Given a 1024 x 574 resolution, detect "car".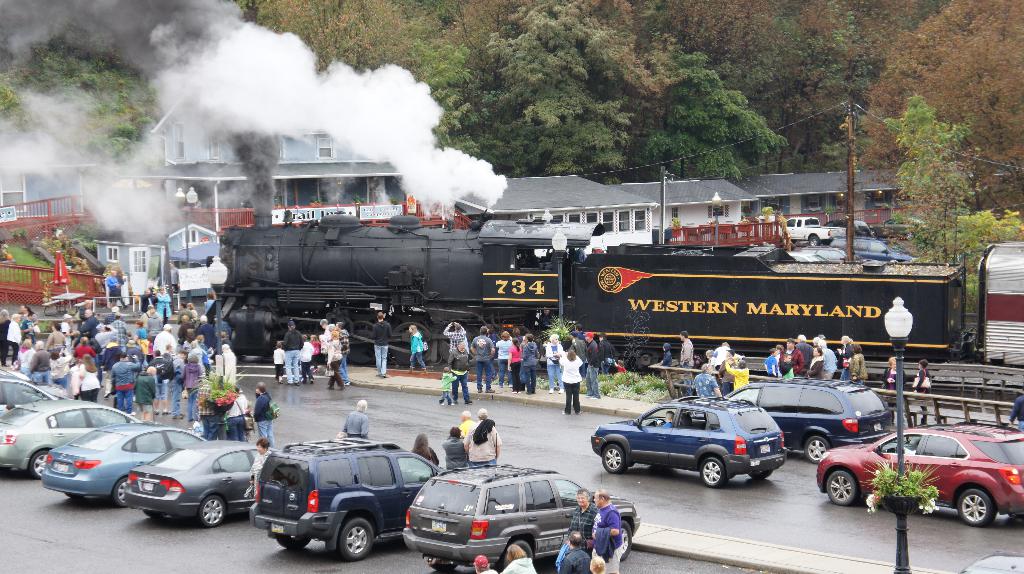
box=[822, 218, 874, 235].
